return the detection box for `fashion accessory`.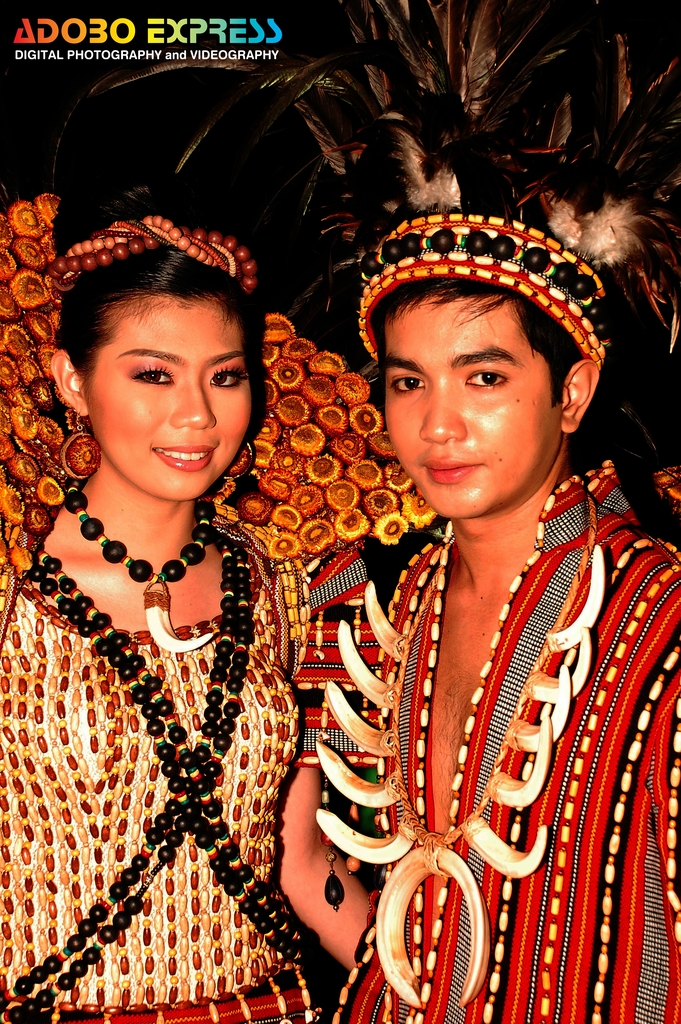
x1=63, y1=474, x2=220, y2=657.
